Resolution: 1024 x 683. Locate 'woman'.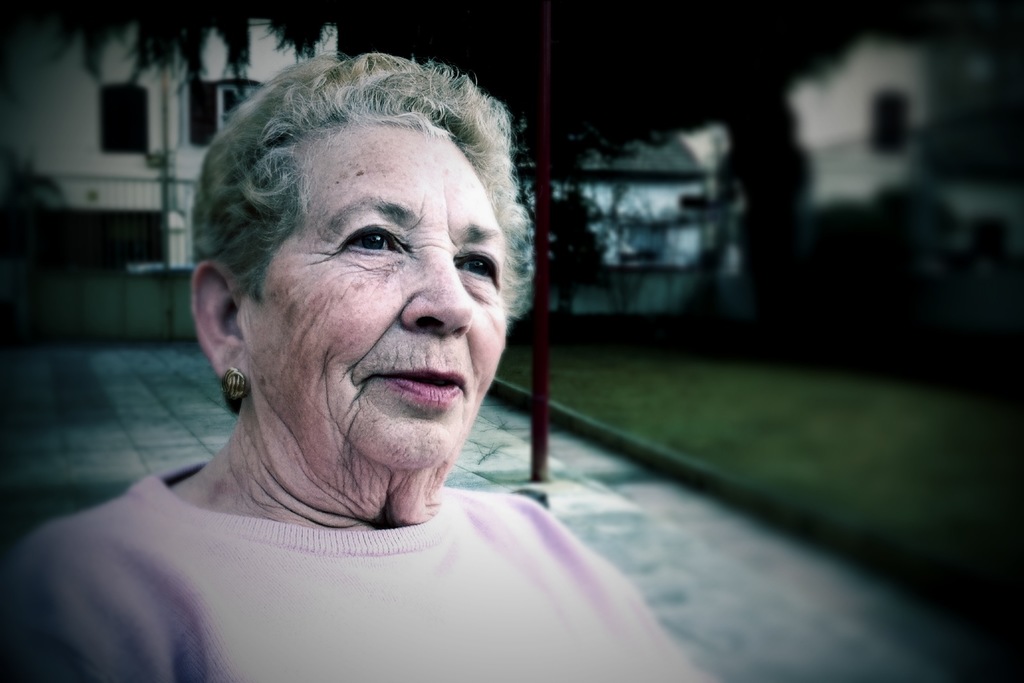
[left=93, top=60, right=684, bottom=628].
